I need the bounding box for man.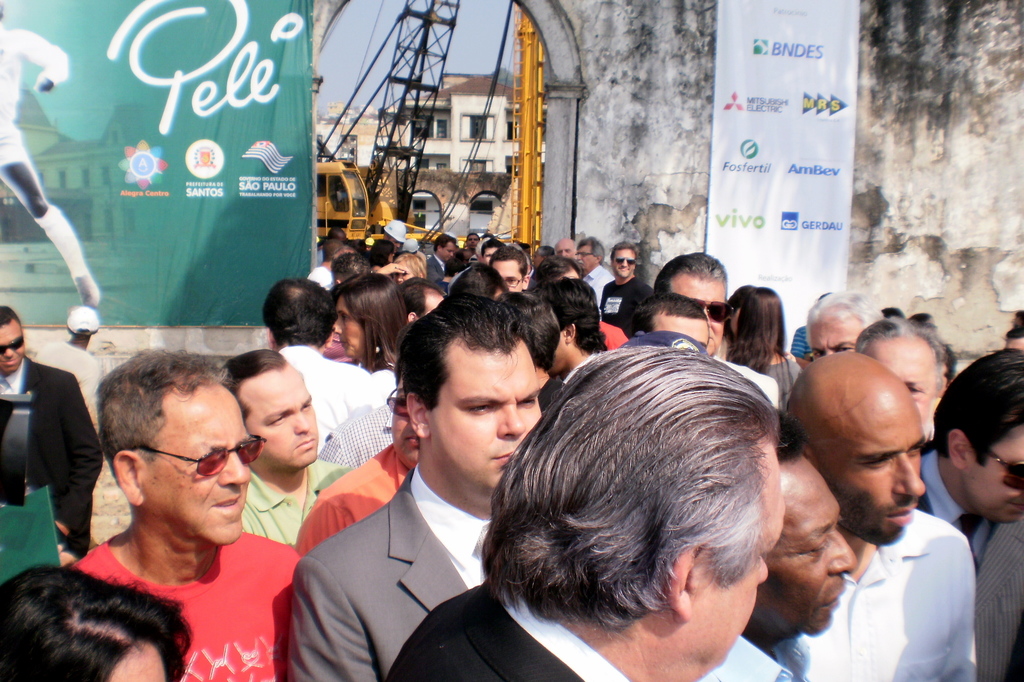
Here it is: l=554, t=238, r=577, b=259.
